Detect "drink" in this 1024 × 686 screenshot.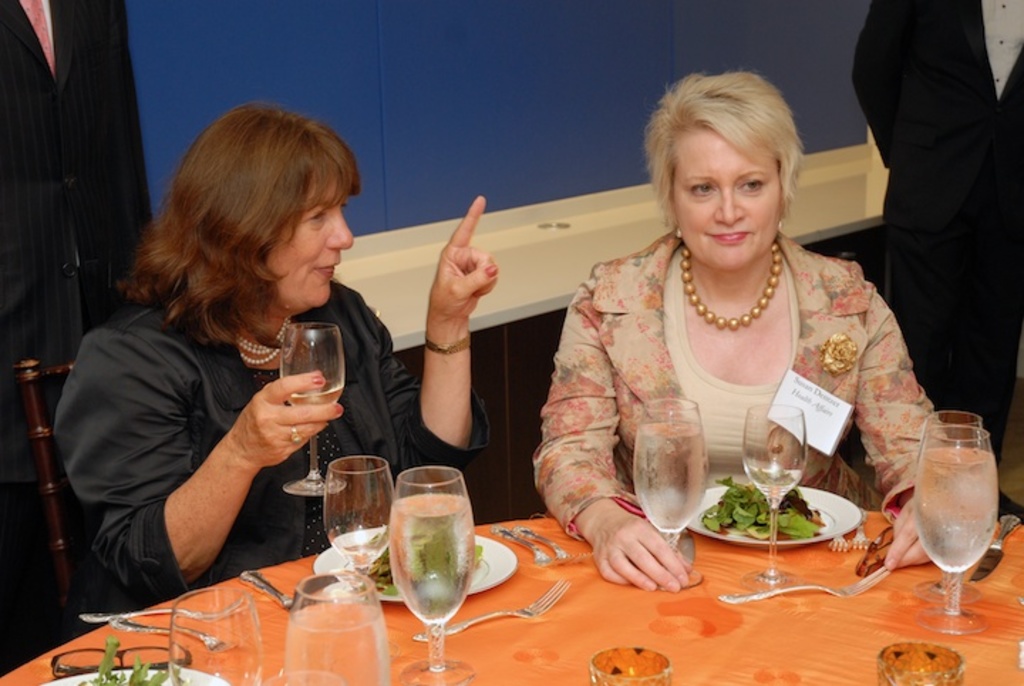
Detection: bbox=[290, 383, 346, 407].
